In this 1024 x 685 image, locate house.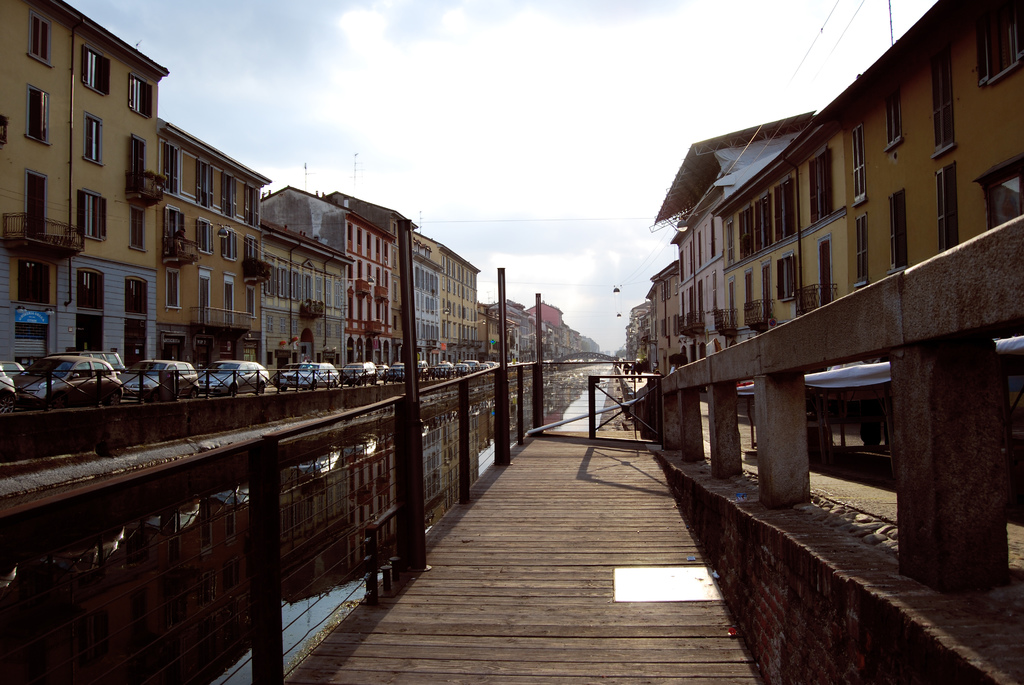
Bounding box: l=653, t=108, r=815, b=366.
